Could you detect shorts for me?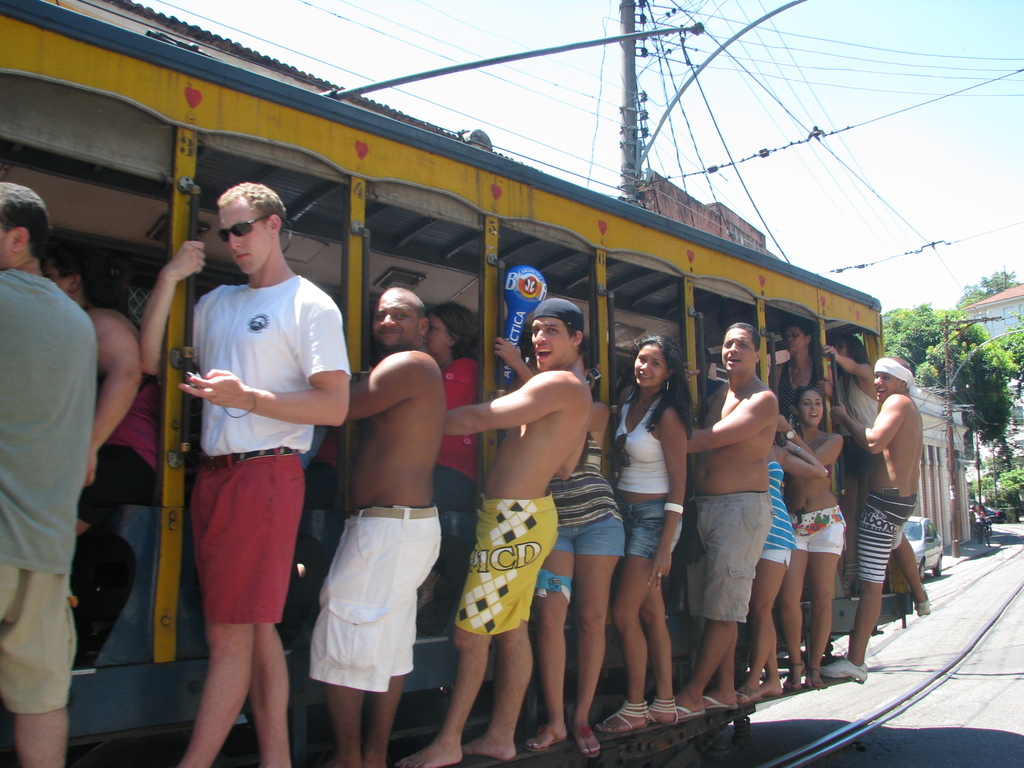
Detection result: <bbox>304, 505, 443, 694</bbox>.
